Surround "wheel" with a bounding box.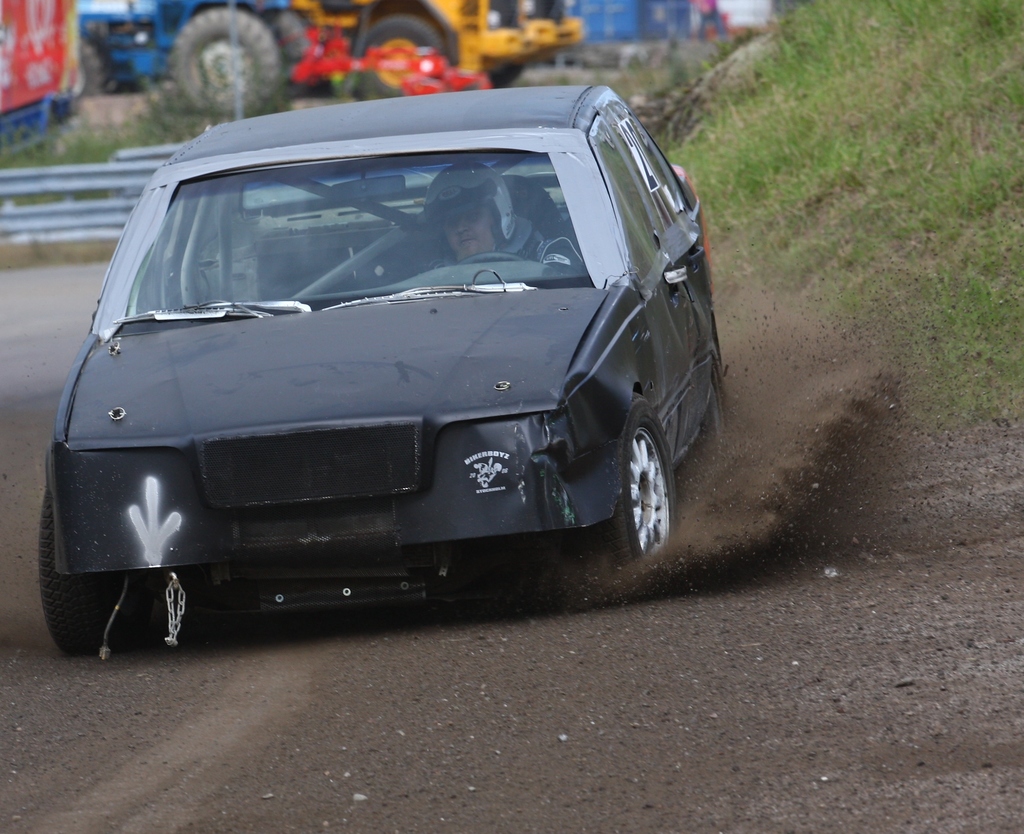
pyautogui.locateOnScreen(462, 254, 537, 264).
